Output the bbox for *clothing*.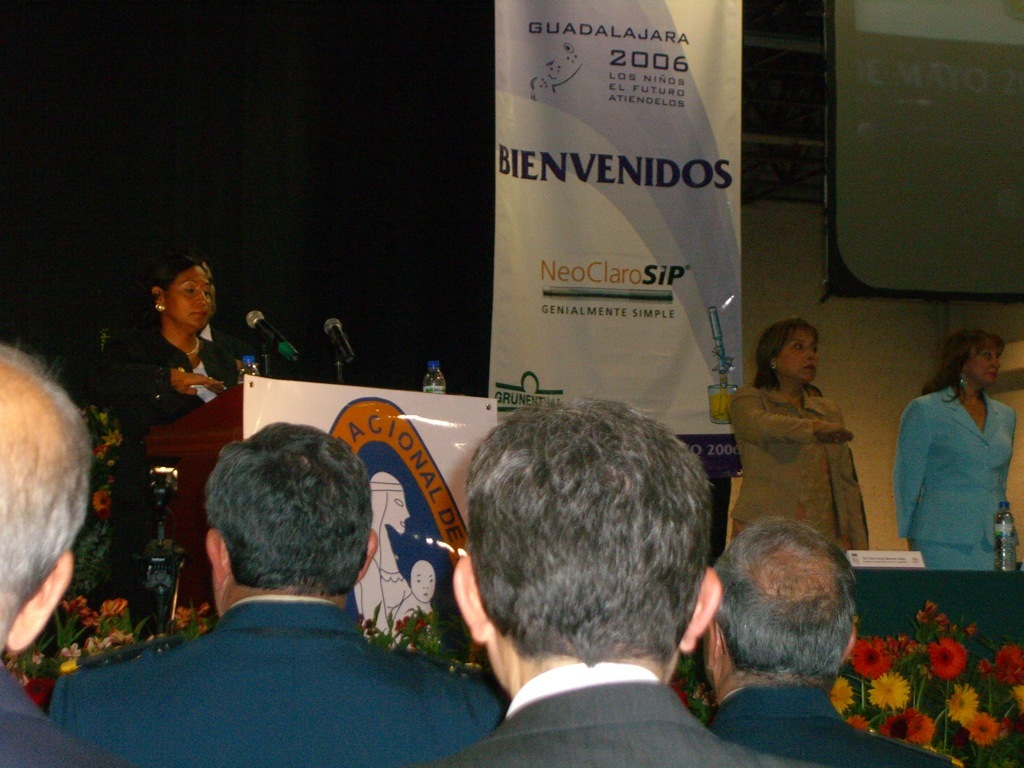
(88,330,235,634).
